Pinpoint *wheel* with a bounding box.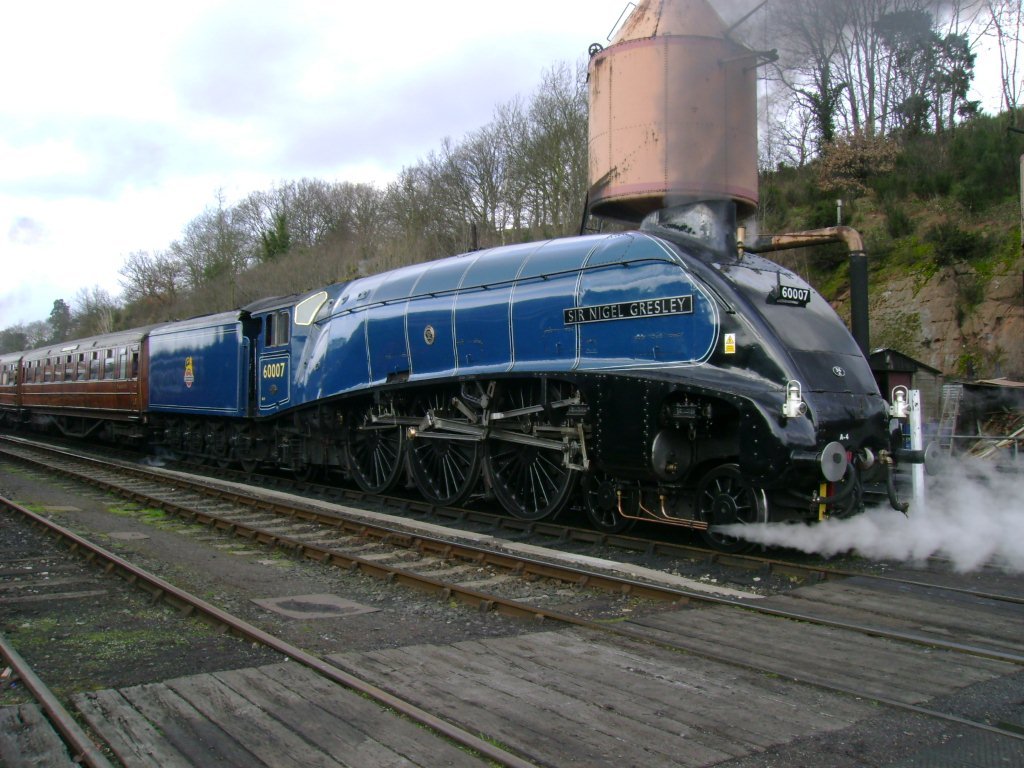
(401,384,486,510).
